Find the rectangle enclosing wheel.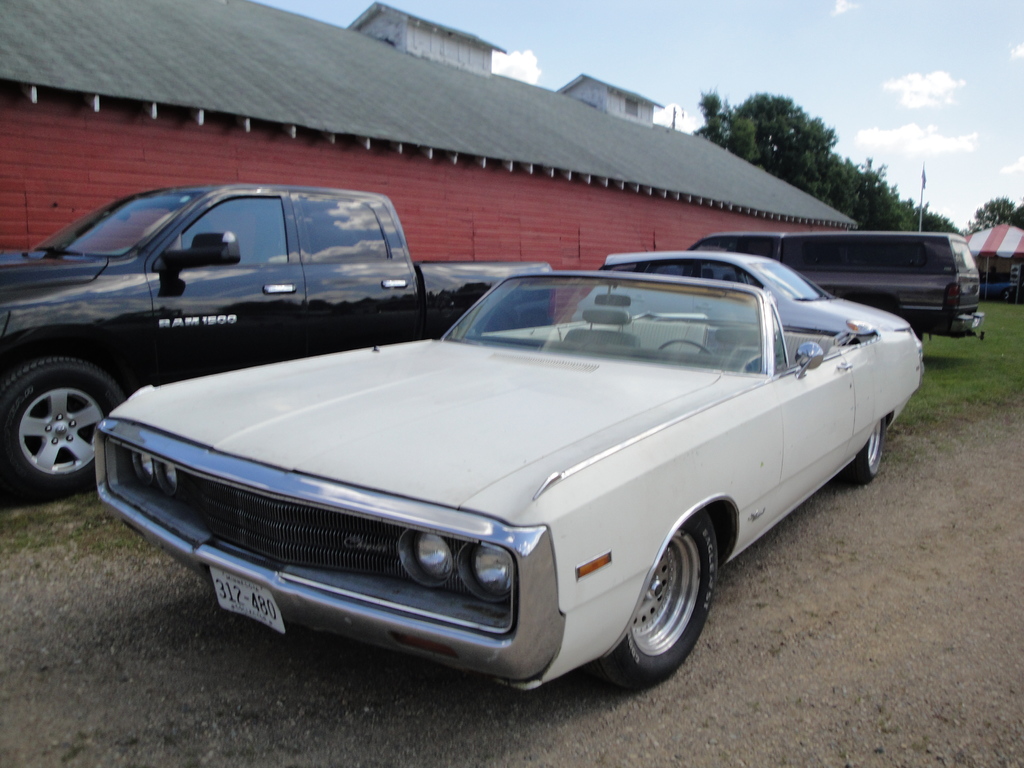
BBox(602, 504, 722, 691).
